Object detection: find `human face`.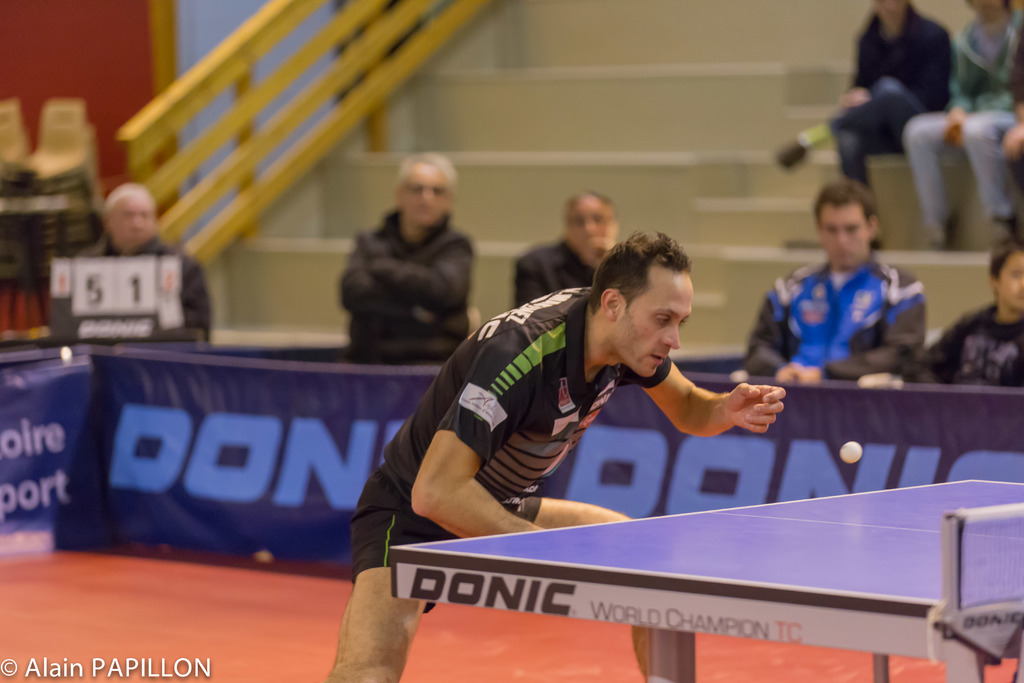
[996, 250, 1023, 311].
